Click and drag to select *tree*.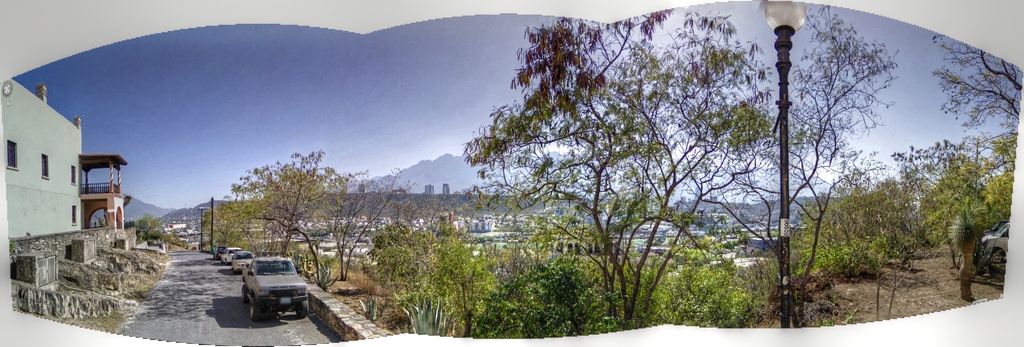
Selection: [695,4,892,329].
